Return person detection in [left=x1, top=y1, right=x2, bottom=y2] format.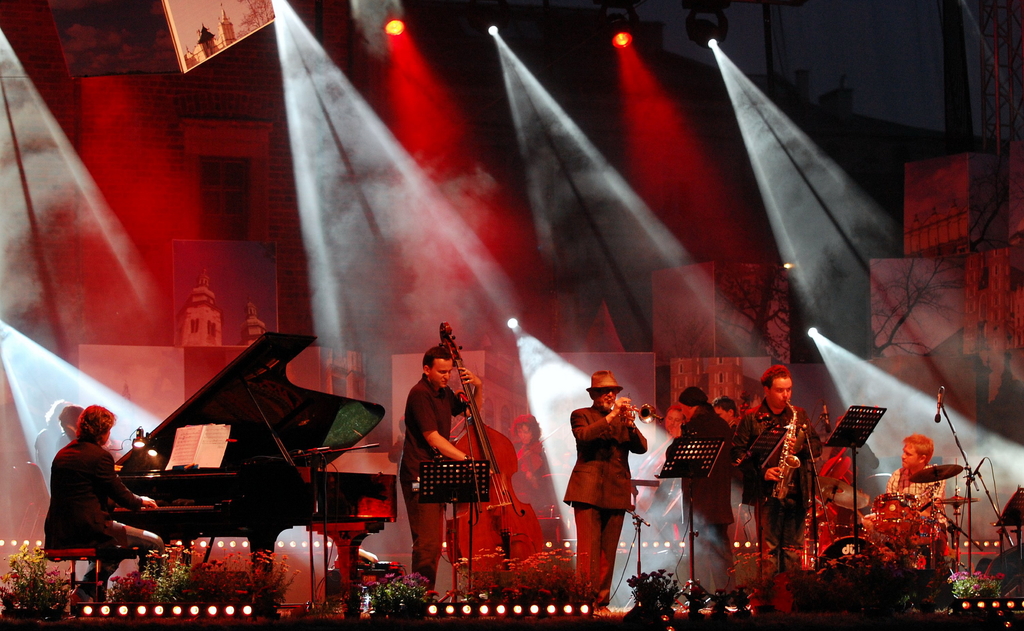
[left=44, top=403, right=164, bottom=607].
